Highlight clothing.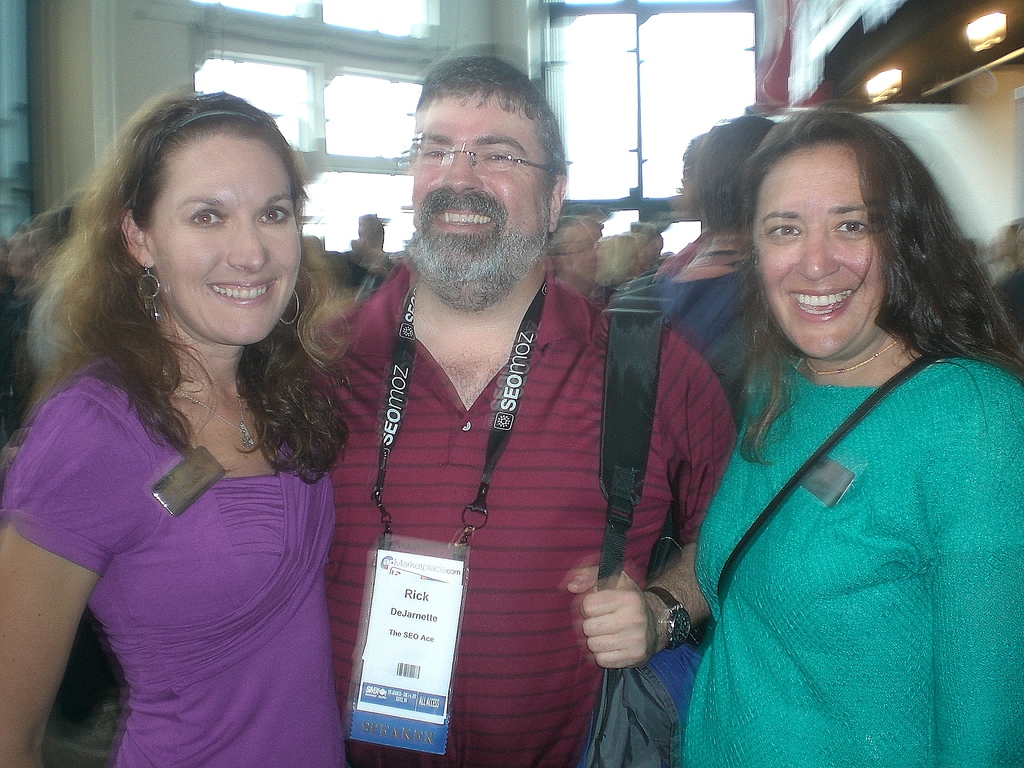
Highlighted region: locate(0, 348, 347, 762).
